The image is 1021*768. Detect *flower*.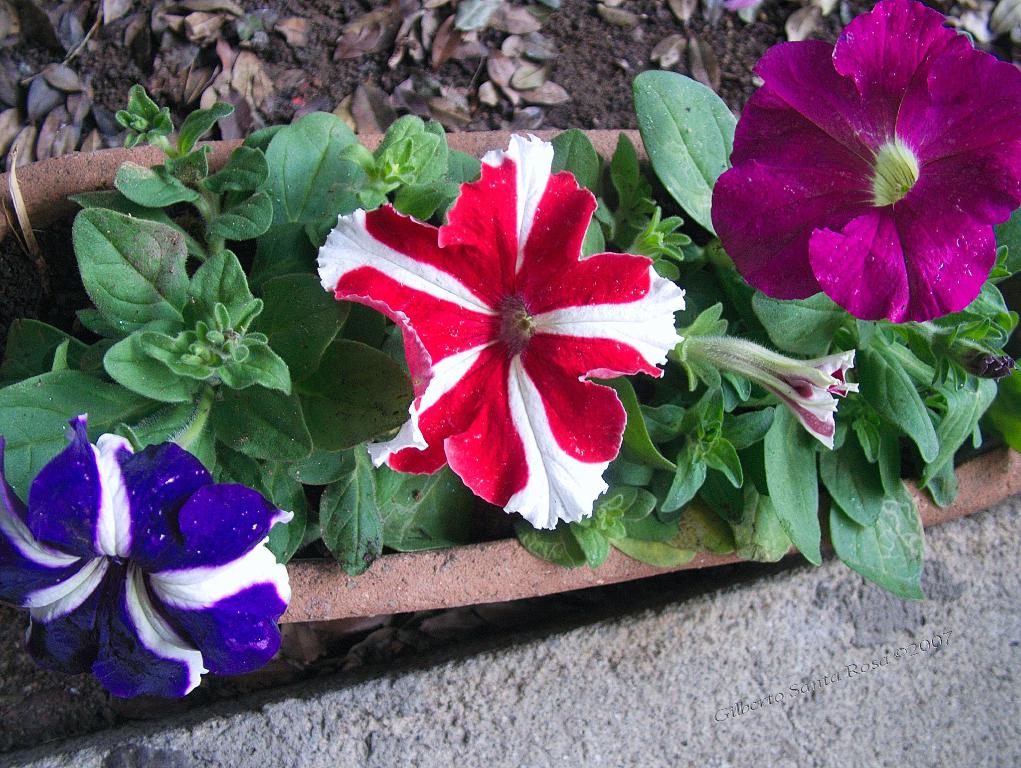
Detection: <bbox>0, 408, 301, 702</bbox>.
